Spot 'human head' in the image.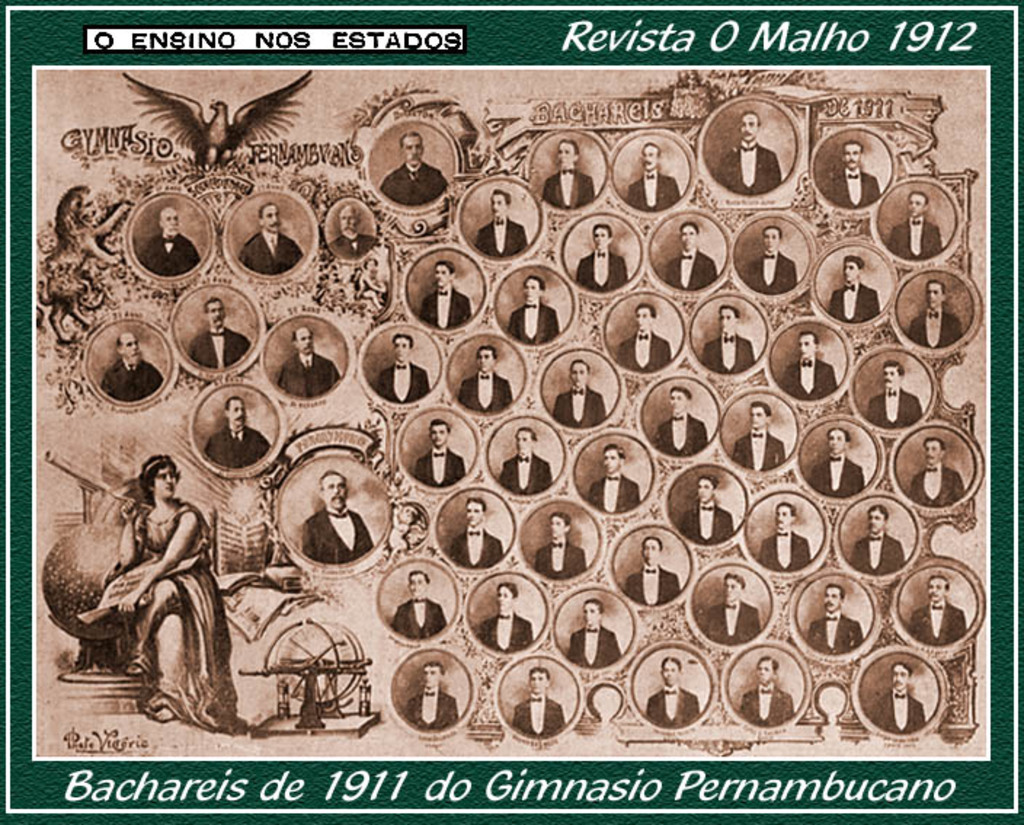
'human head' found at bbox=[753, 658, 777, 684].
